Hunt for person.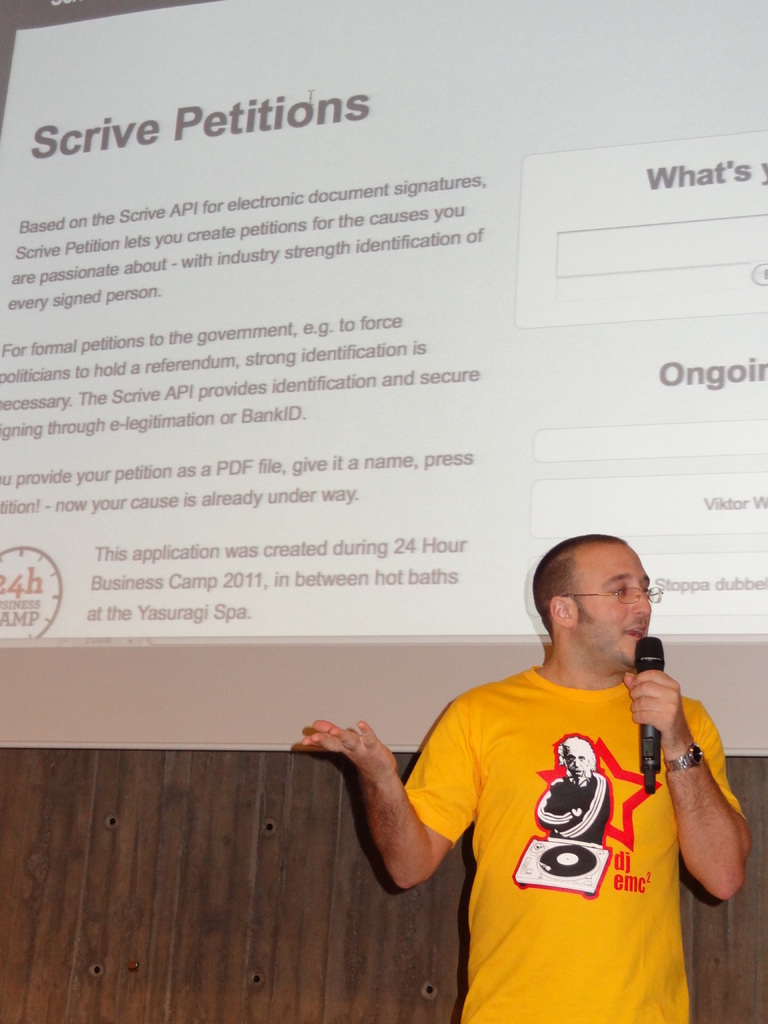
Hunted down at [left=539, top=720, right=614, bottom=841].
